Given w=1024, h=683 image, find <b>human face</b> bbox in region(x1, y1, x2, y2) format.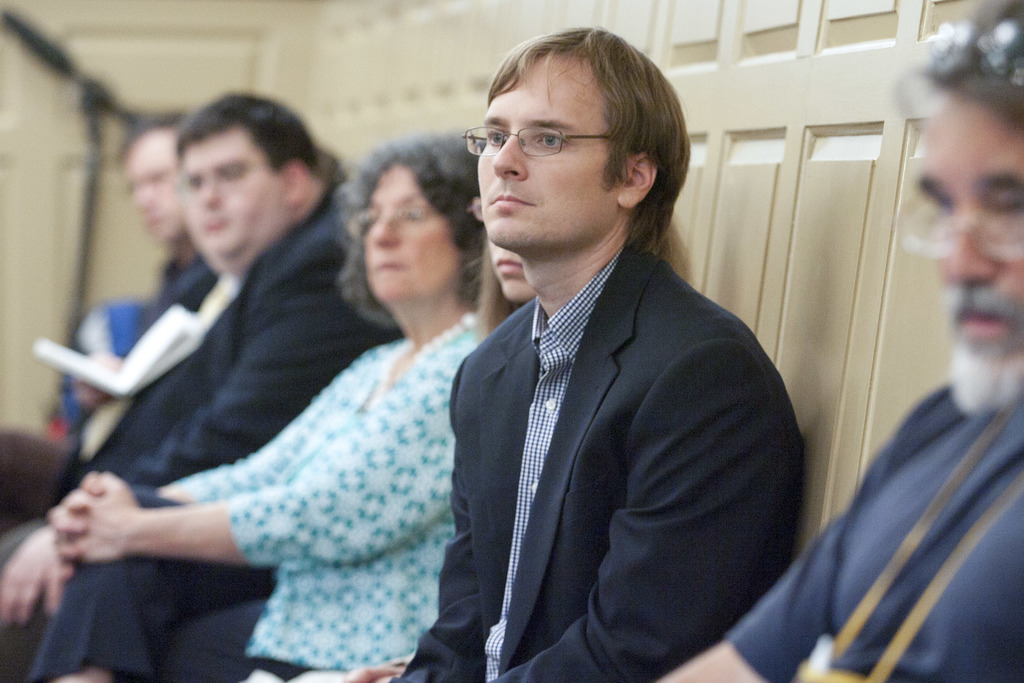
region(895, 90, 1023, 420).
